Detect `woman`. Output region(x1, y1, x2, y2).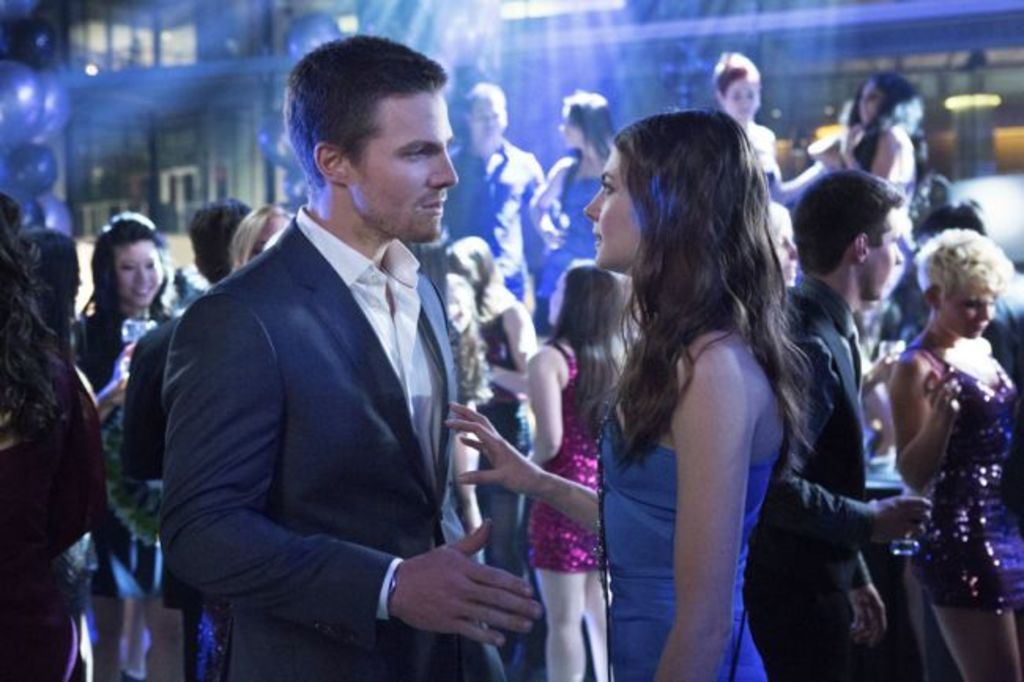
region(526, 90, 630, 320).
